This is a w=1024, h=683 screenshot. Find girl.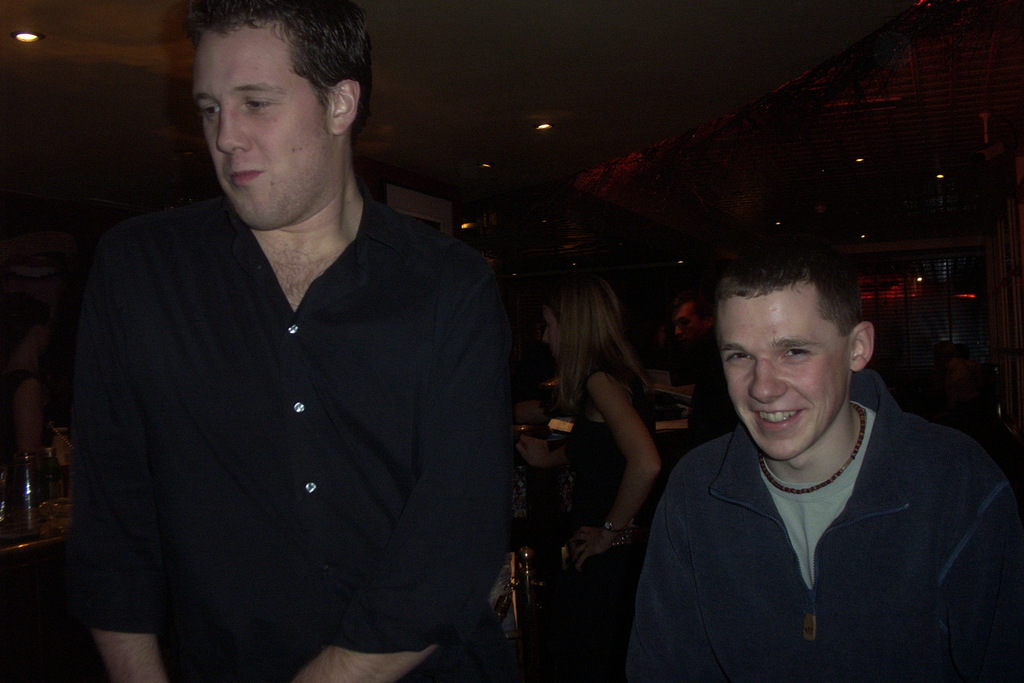
Bounding box: bbox(537, 272, 668, 678).
